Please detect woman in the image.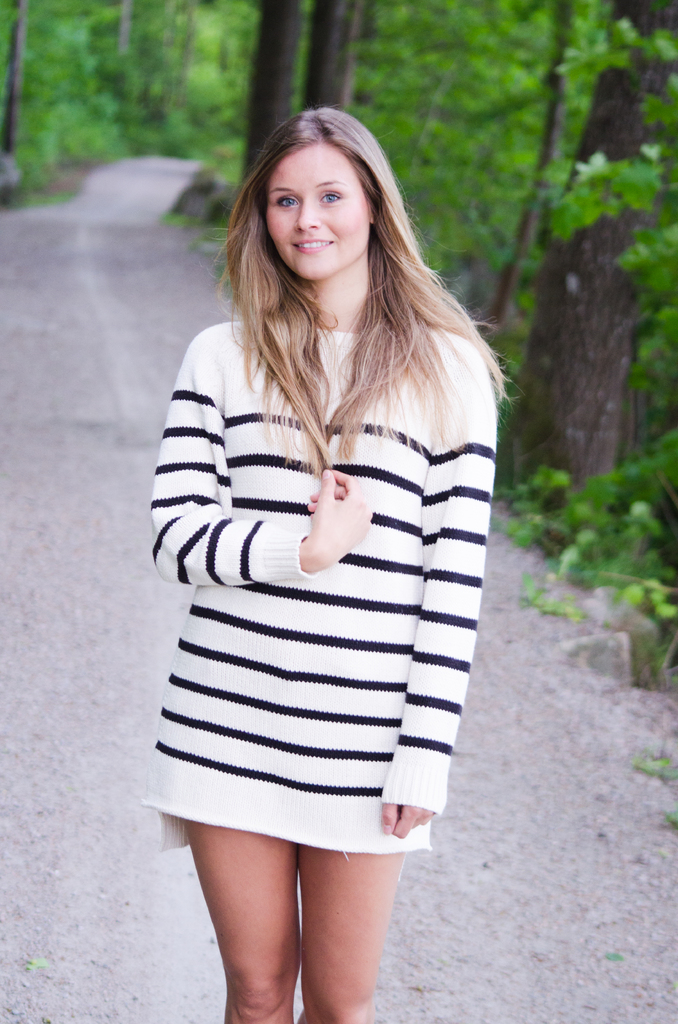
box=[141, 106, 510, 1023].
